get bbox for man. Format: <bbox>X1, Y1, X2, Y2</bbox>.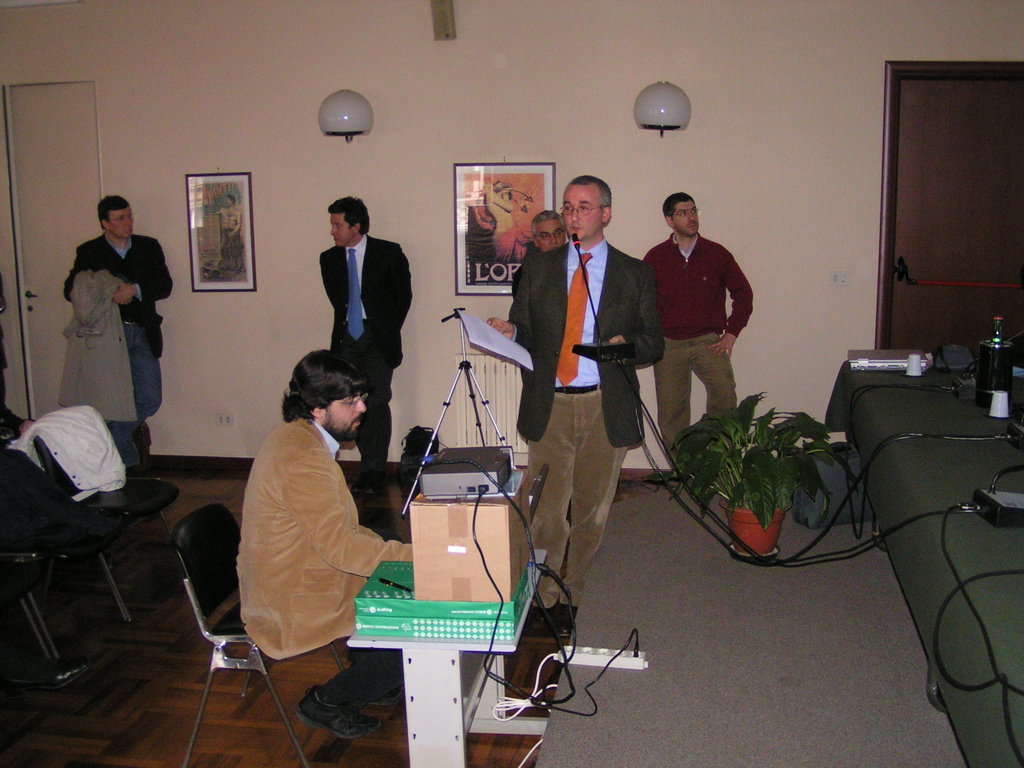
<bbox>487, 175, 667, 641</bbox>.
